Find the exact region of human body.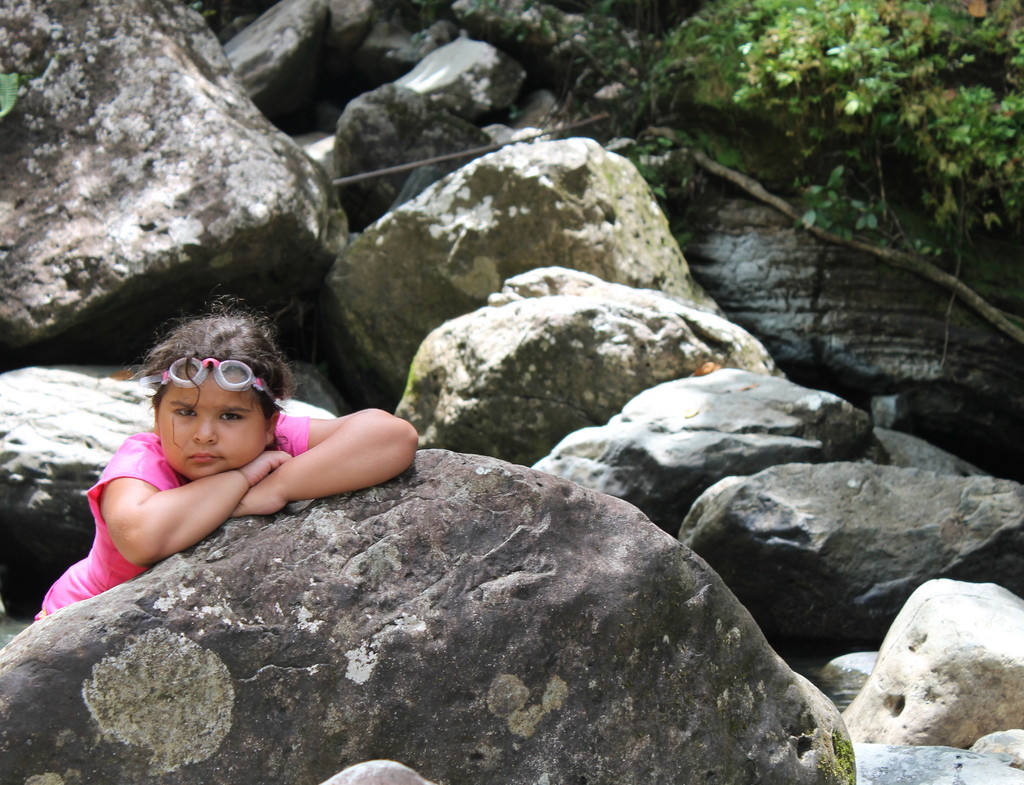
Exact region: [40,336,419,606].
